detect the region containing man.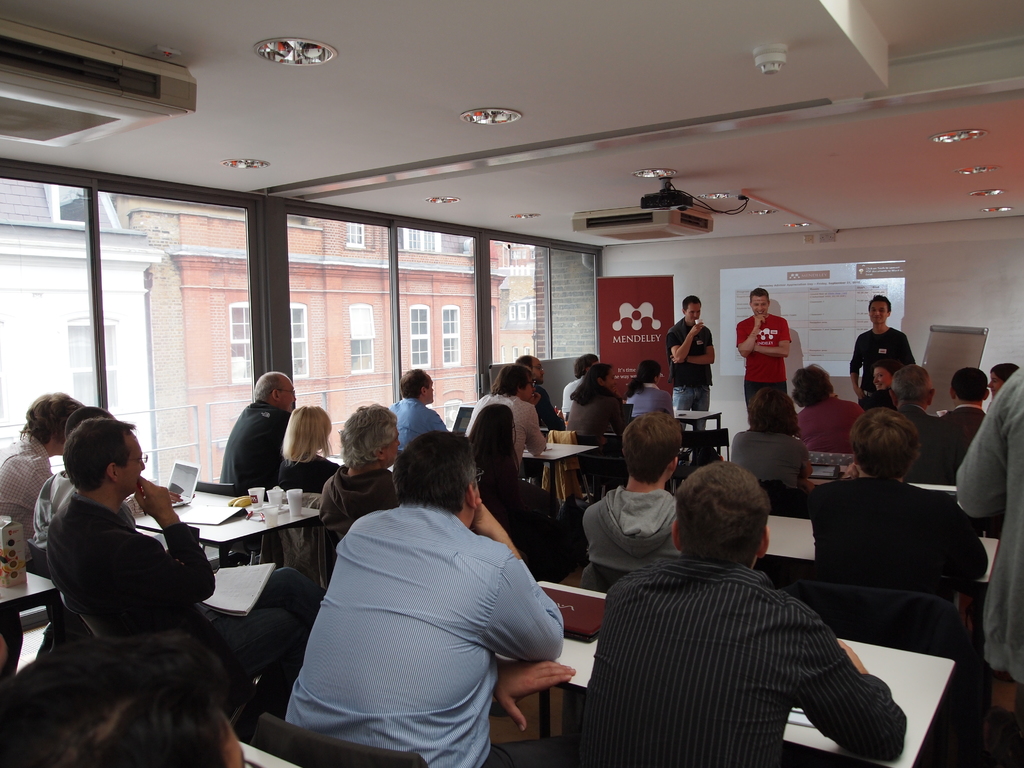
l=282, t=433, r=578, b=767.
